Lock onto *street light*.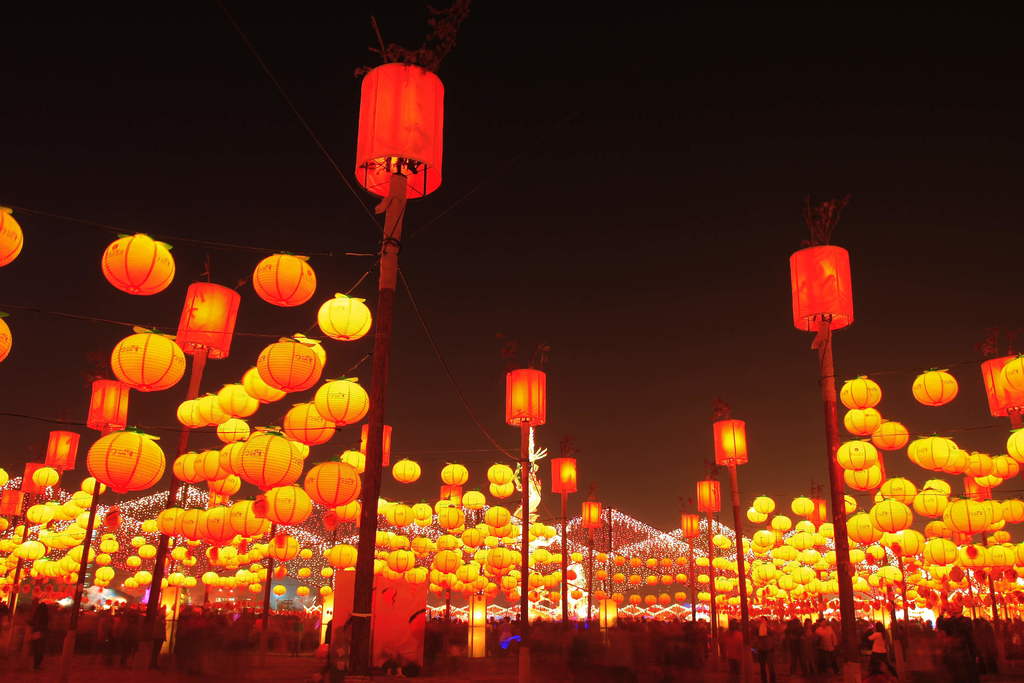
Locked: pyautogui.locateOnScreen(22, 427, 83, 666).
